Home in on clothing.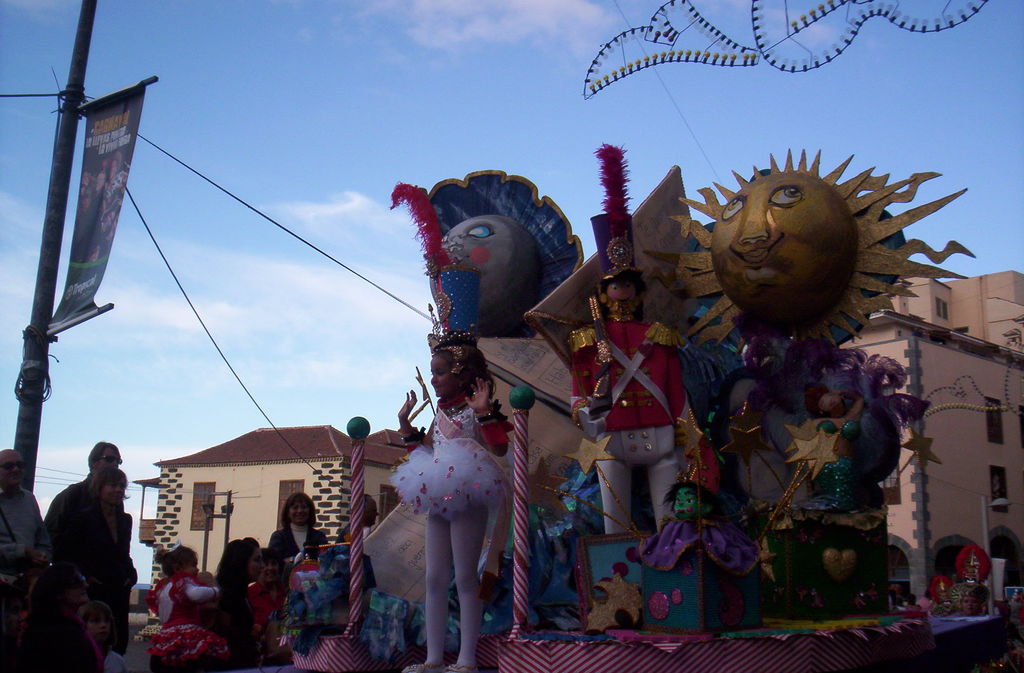
Homed in at 634/518/768/570.
